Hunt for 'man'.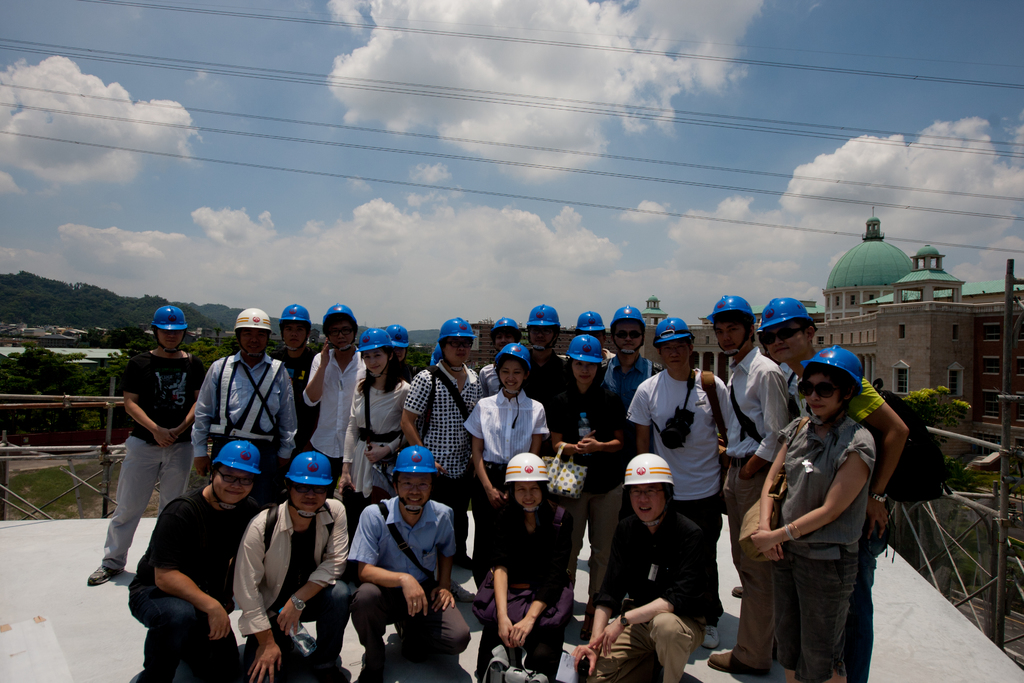
Hunted down at detection(275, 304, 318, 464).
